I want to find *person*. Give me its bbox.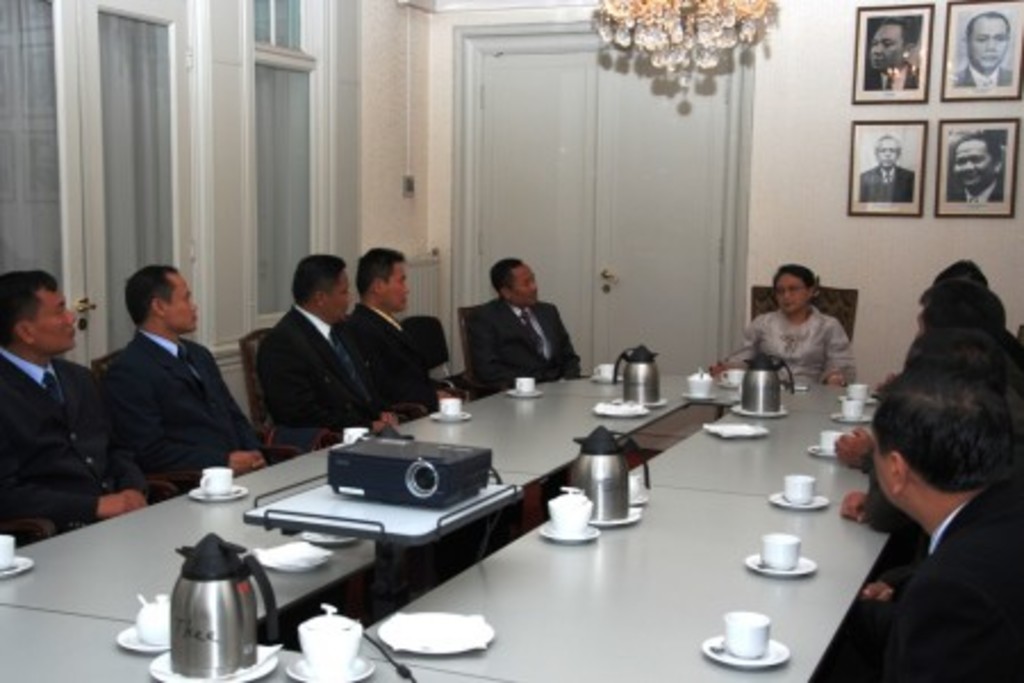
bbox(833, 280, 1010, 476).
